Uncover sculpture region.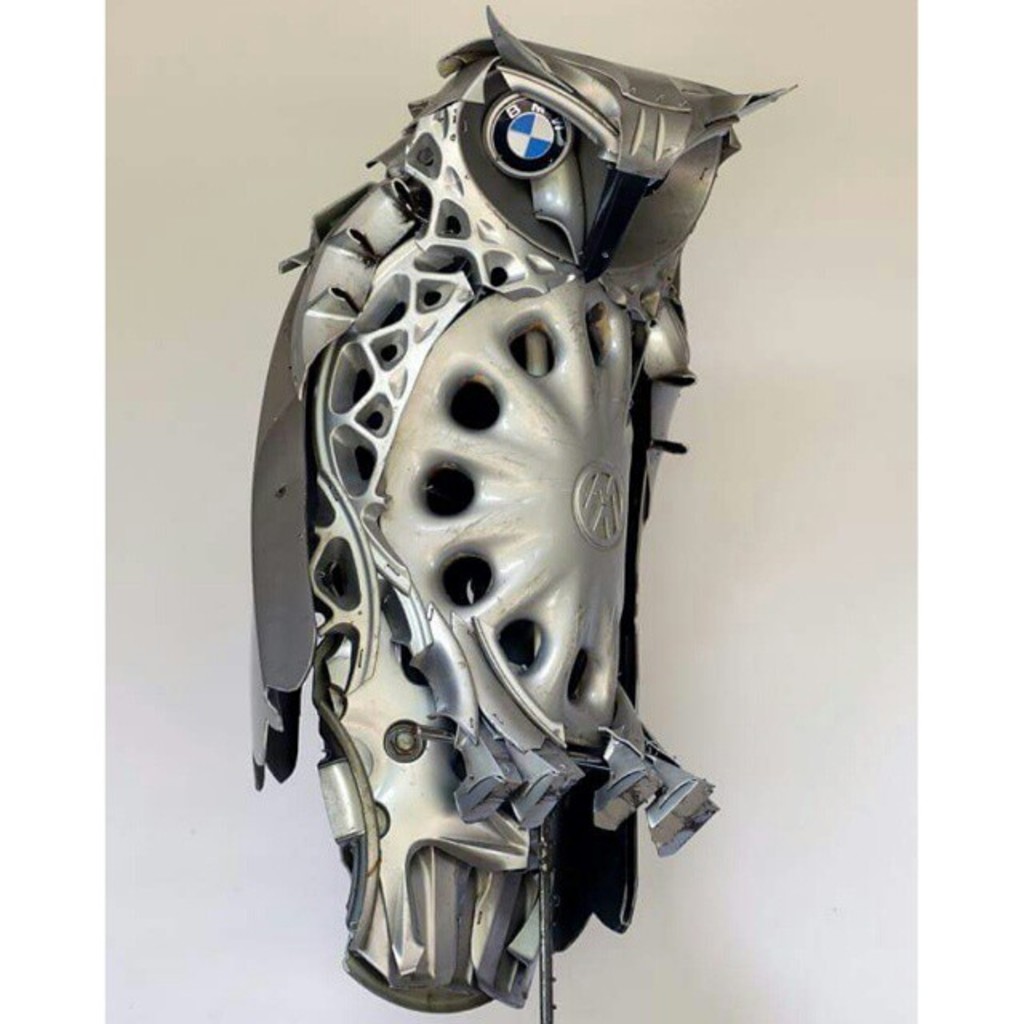
Uncovered: crop(245, 0, 750, 1023).
